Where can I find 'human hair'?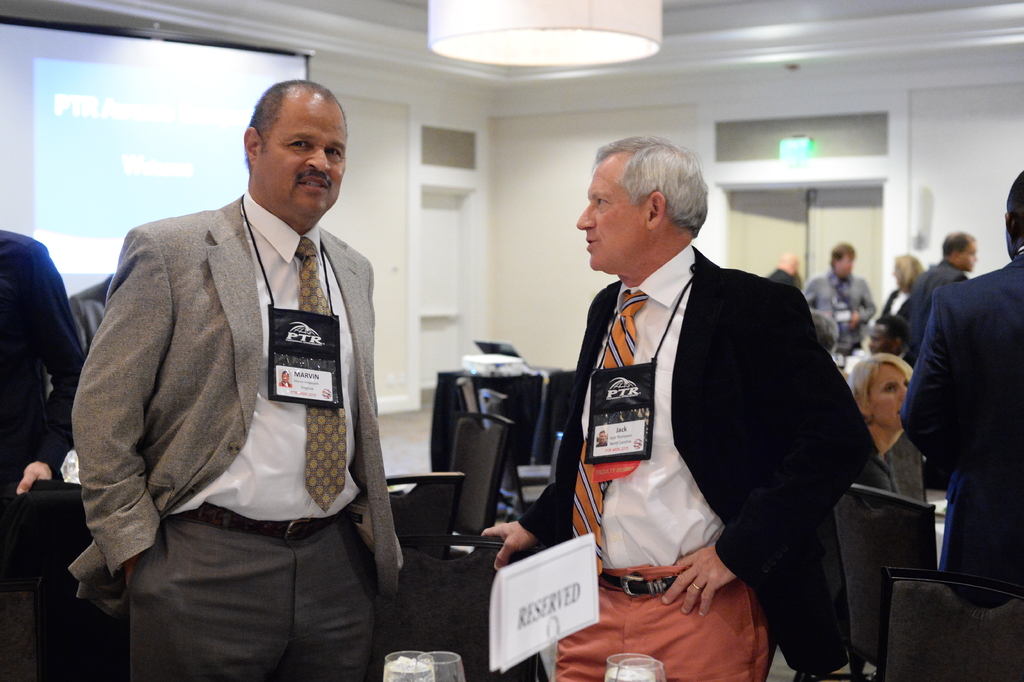
You can find it at 940/232/979/265.
